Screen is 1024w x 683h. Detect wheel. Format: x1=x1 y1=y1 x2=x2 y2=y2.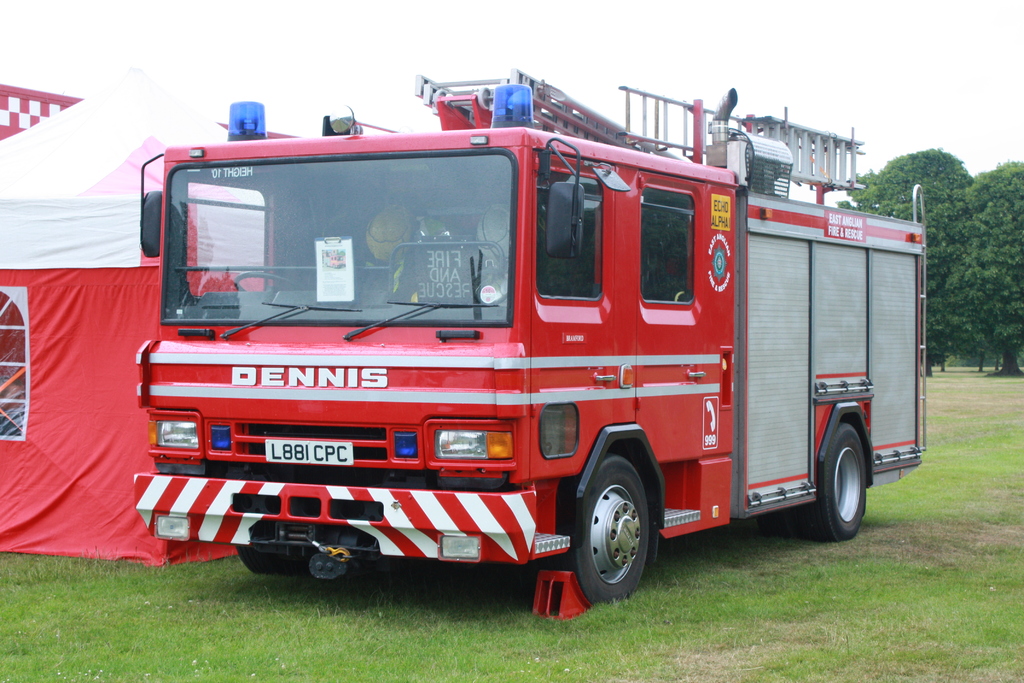
x1=234 y1=547 x2=314 y2=572.
